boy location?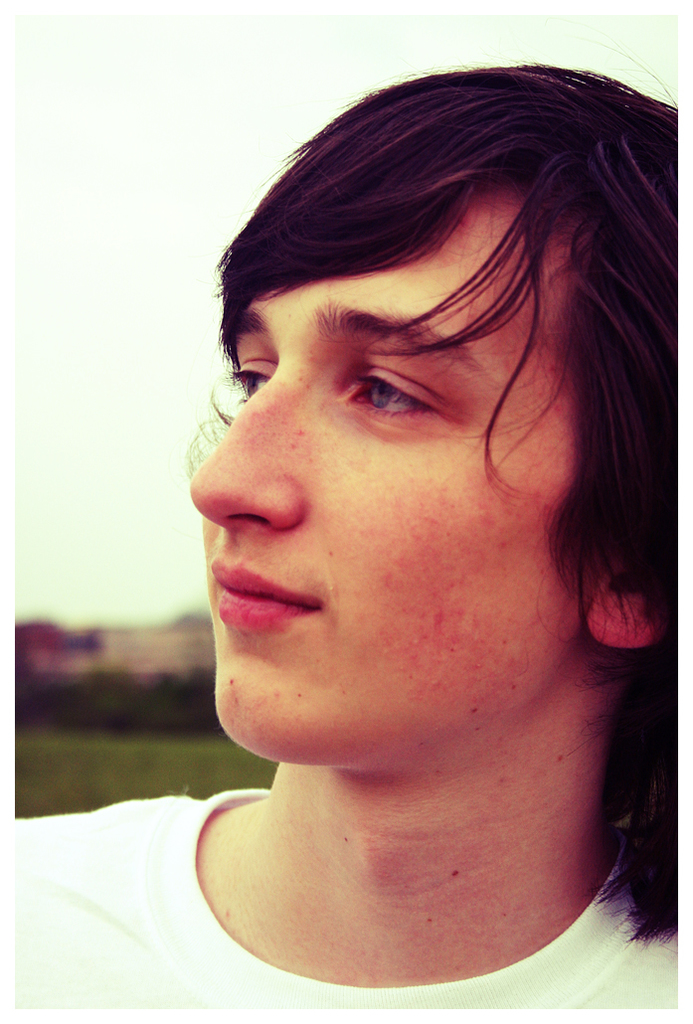
l=108, t=11, r=692, b=1023
